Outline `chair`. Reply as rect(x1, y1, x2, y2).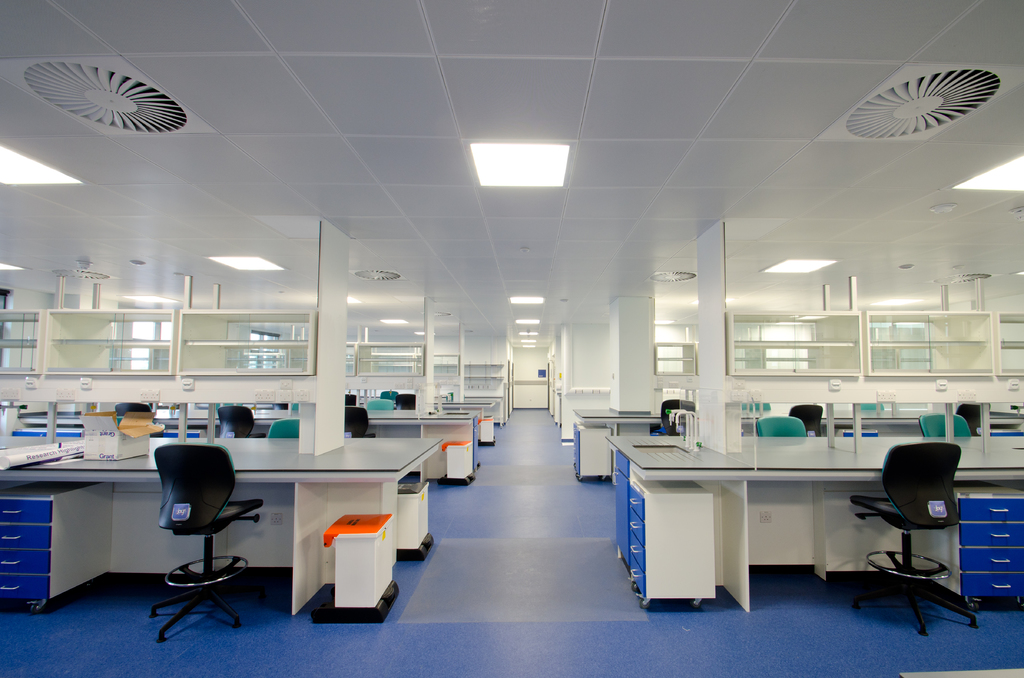
rect(268, 415, 302, 447).
